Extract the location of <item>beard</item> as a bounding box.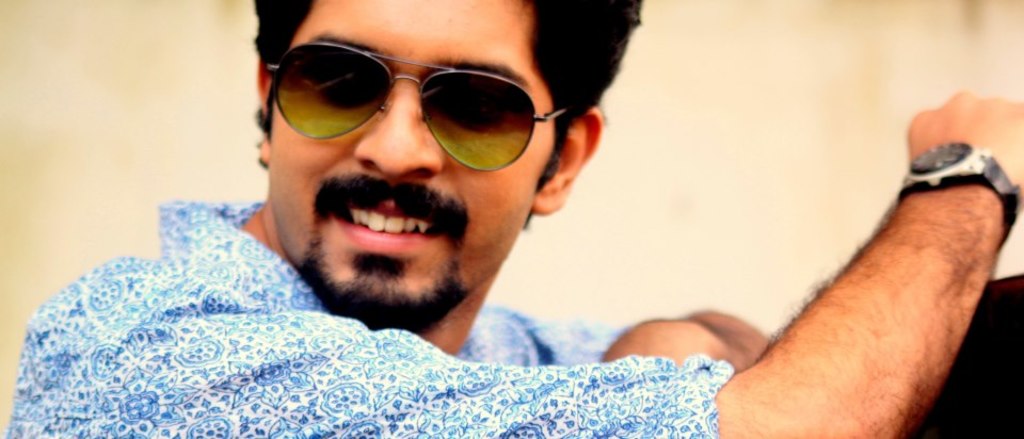
<box>297,223,474,337</box>.
